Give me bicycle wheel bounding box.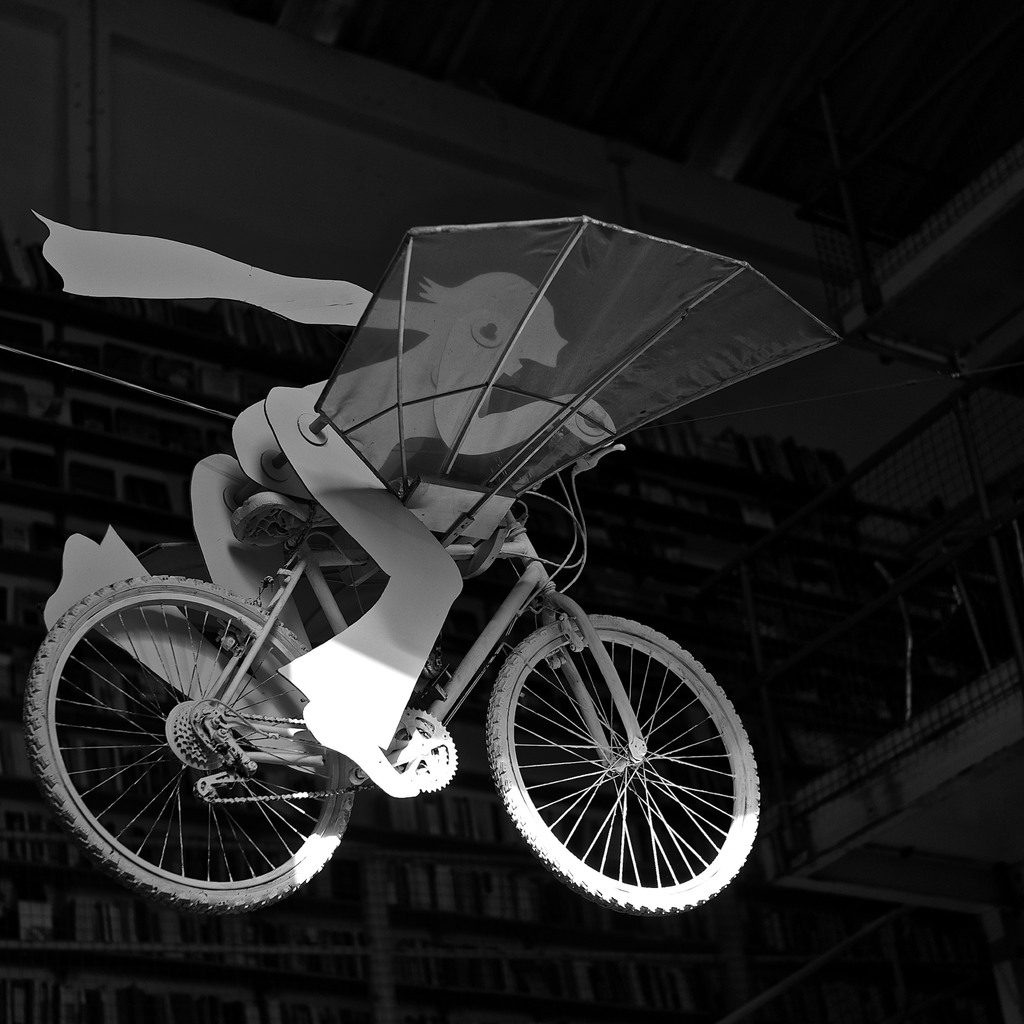
476:610:768:921.
